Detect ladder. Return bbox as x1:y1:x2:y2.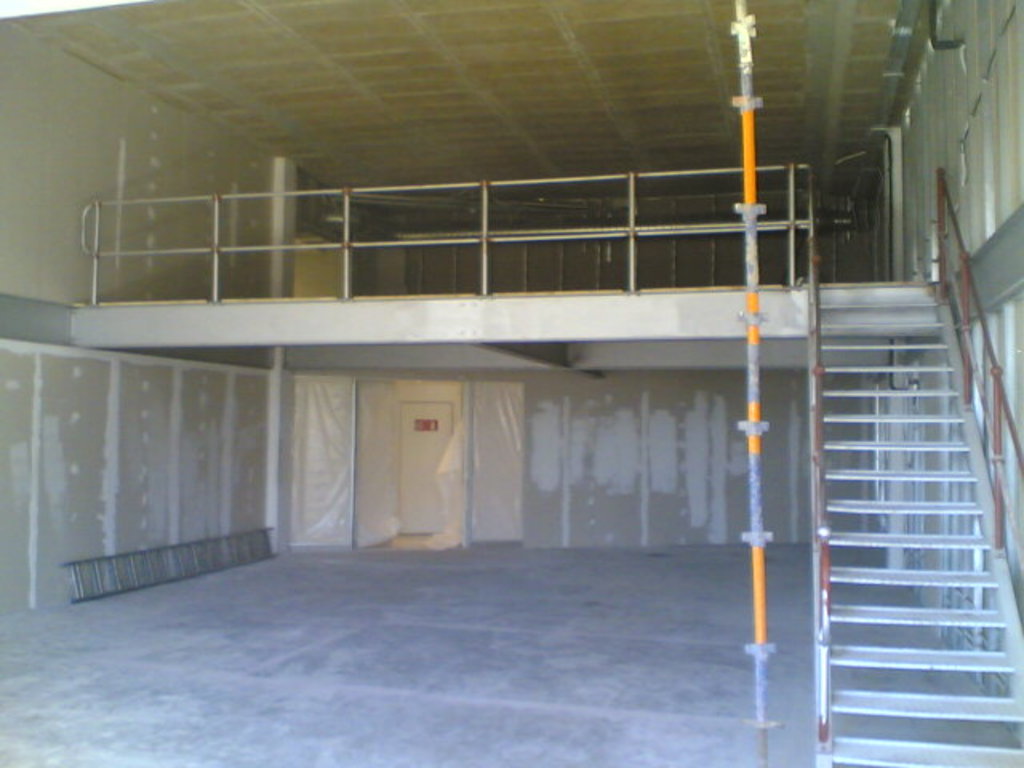
62:523:283:603.
